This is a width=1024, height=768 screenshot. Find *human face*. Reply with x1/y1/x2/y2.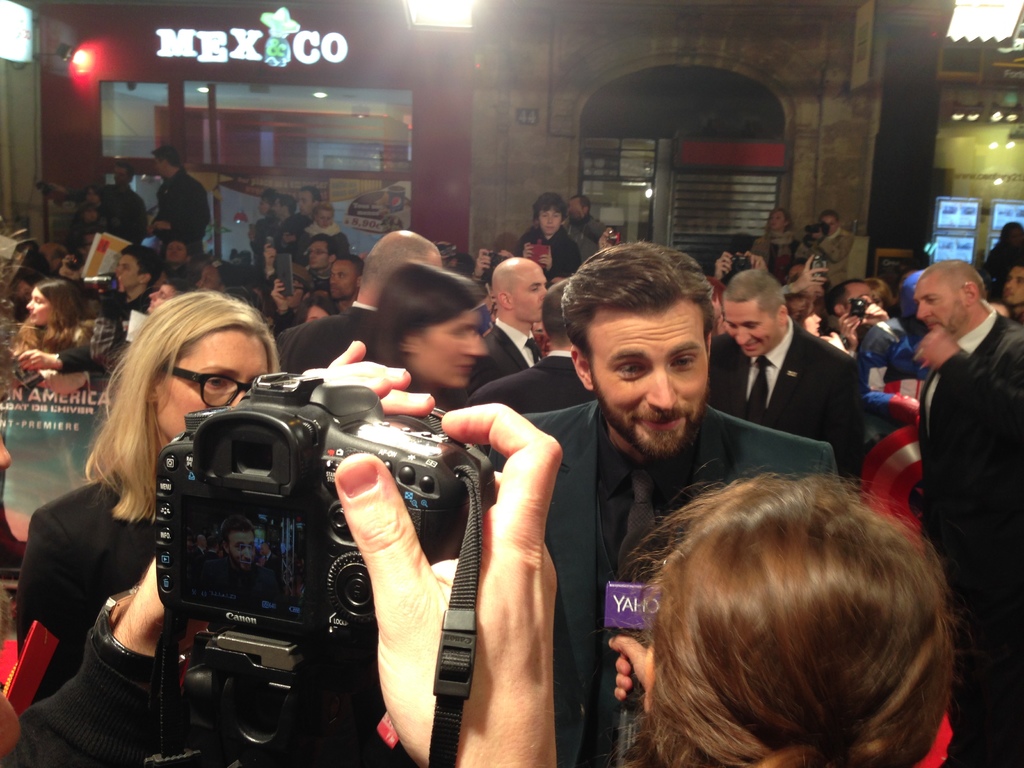
582/296/707/460.
